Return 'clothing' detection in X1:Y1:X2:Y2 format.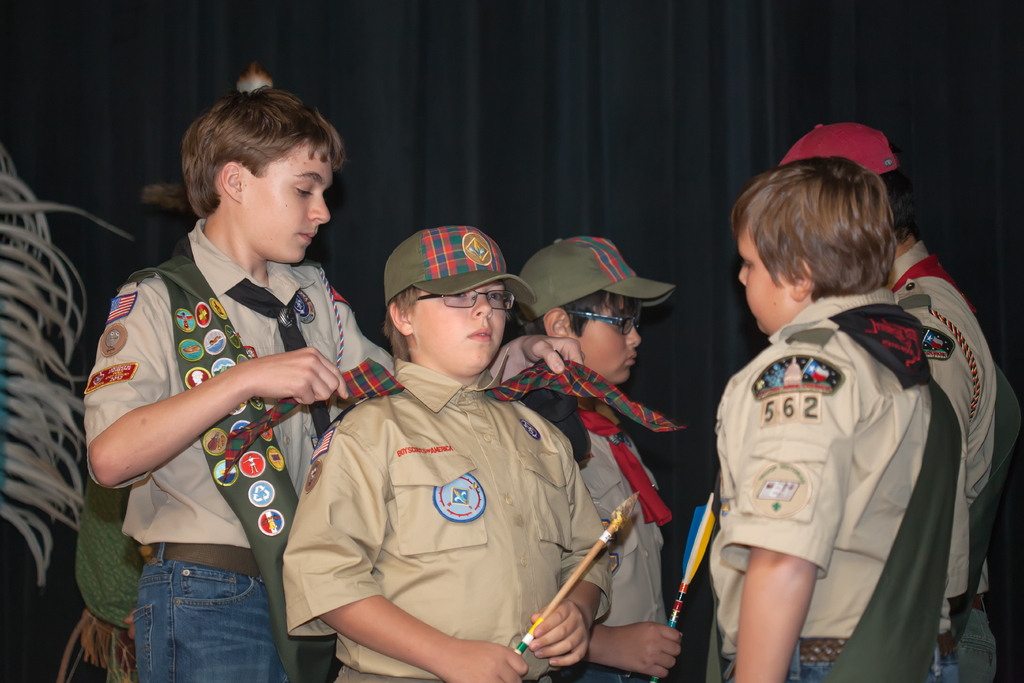
492:335:665:682.
